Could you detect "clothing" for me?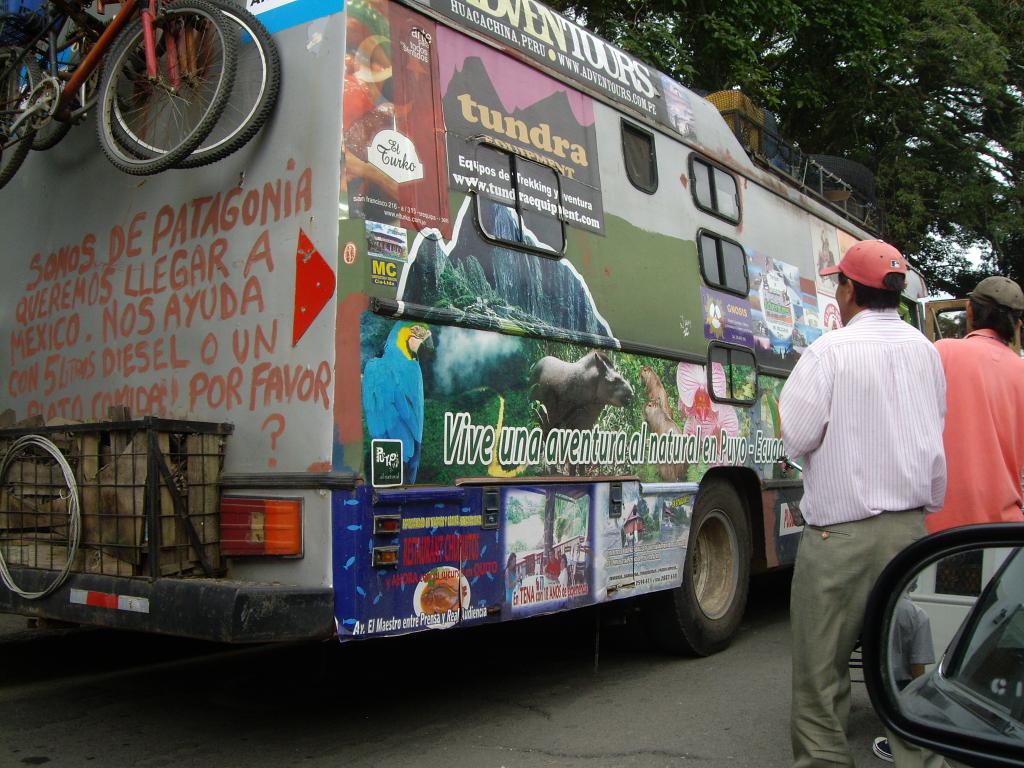
Detection result: rect(781, 271, 955, 635).
